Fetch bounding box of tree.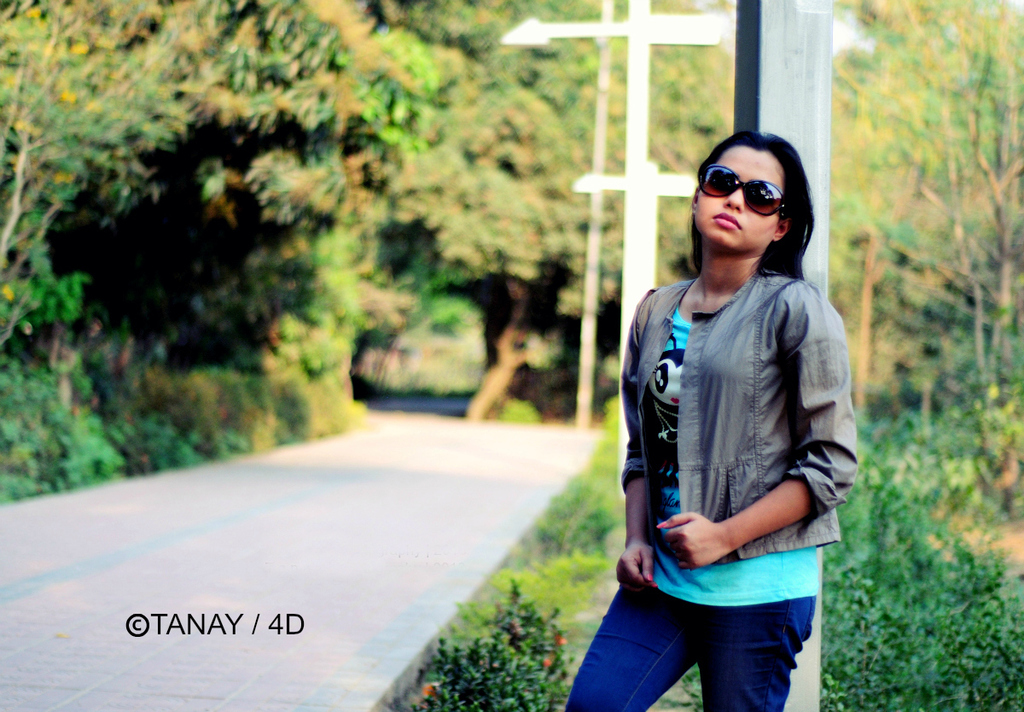
Bbox: (831,0,1023,418).
